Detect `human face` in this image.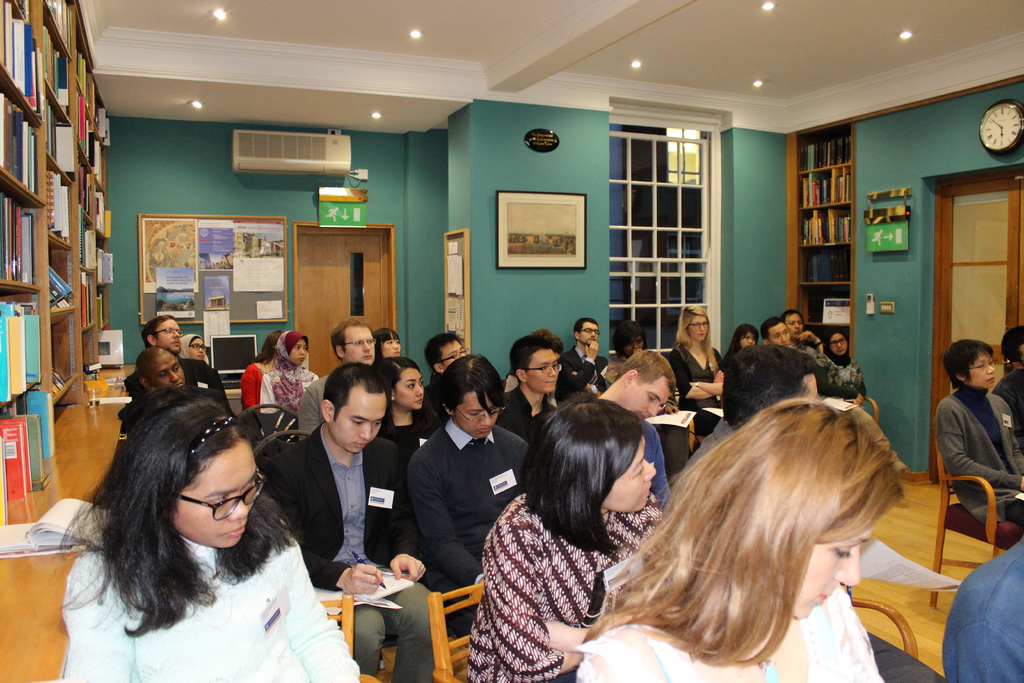
Detection: select_region(188, 338, 205, 360).
